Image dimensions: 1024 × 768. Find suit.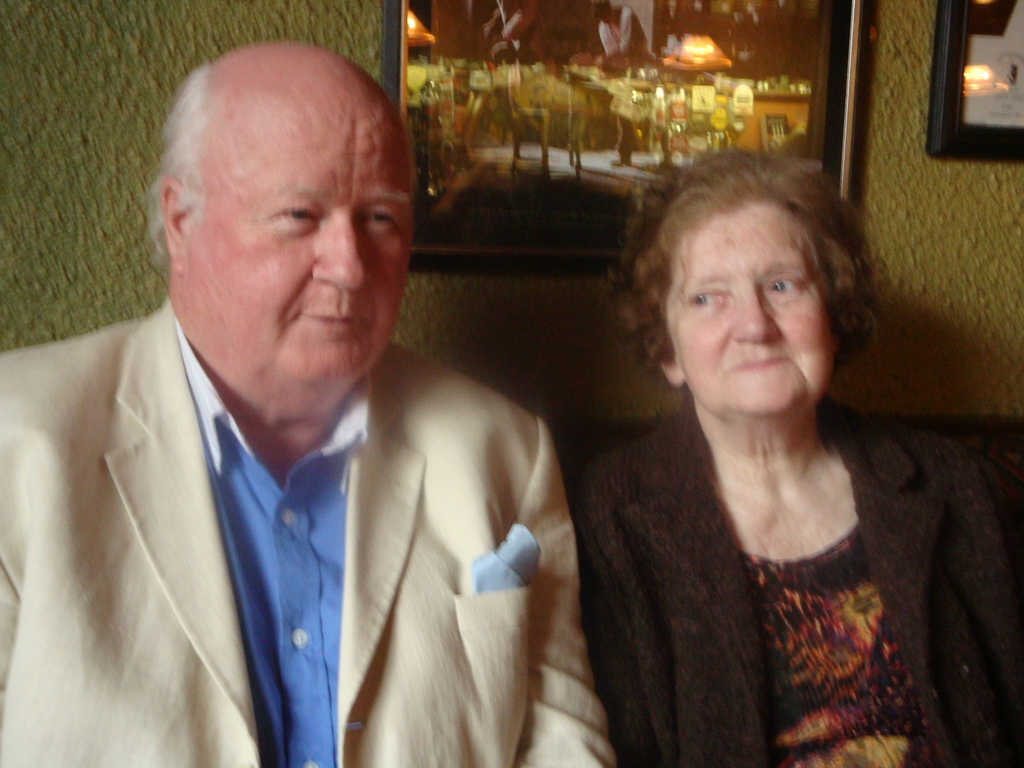
box=[0, 259, 607, 750].
